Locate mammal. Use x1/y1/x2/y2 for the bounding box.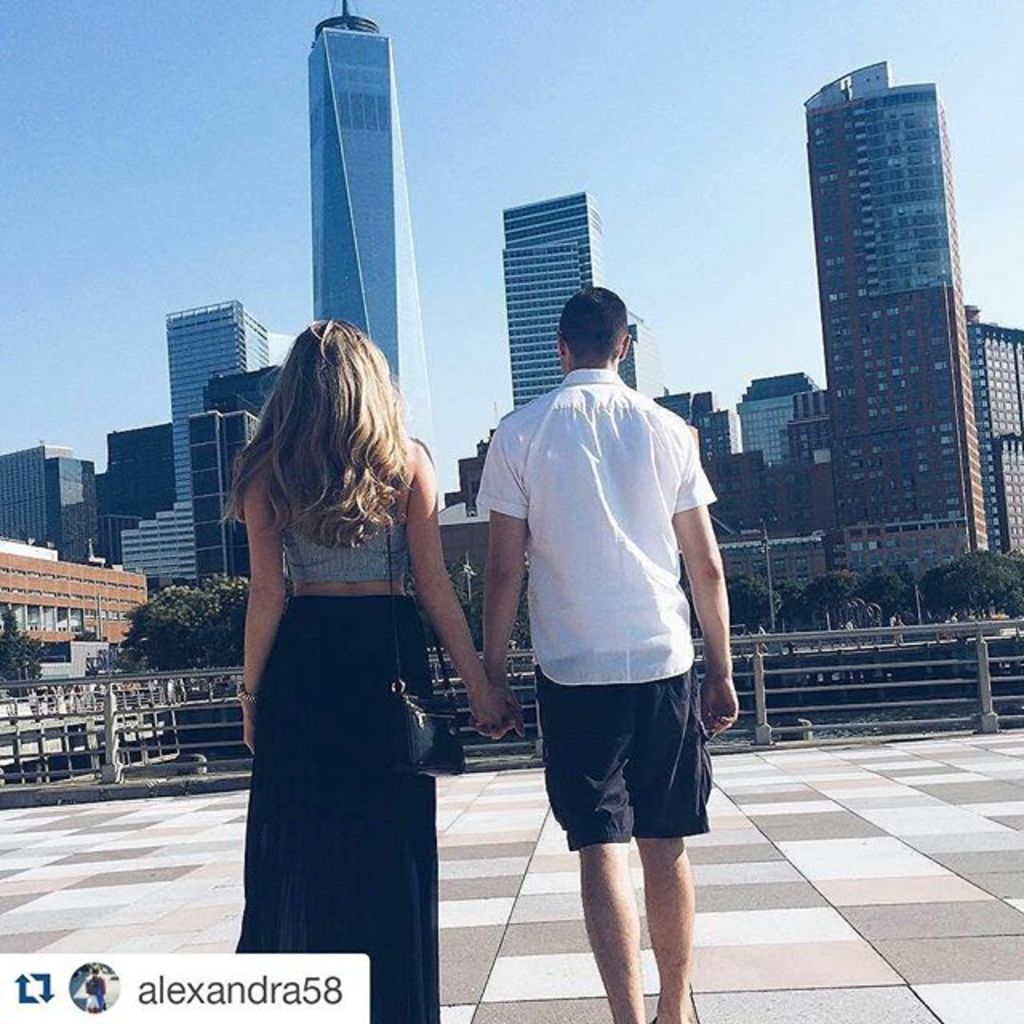
949/613/955/637.
